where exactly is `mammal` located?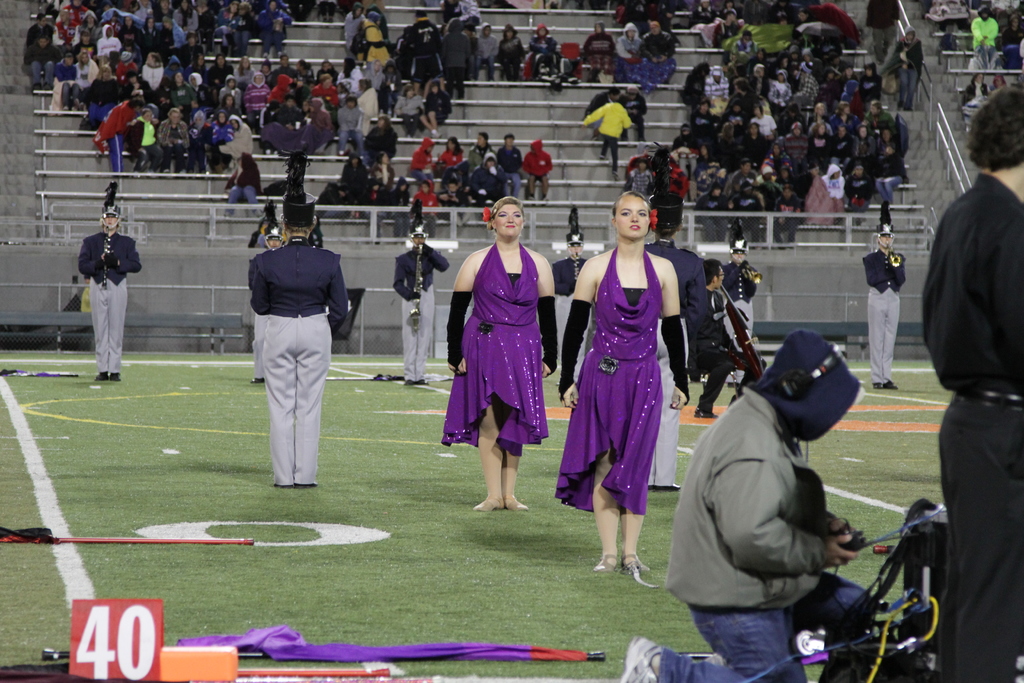
Its bounding box is <bbox>474, 22, 501, 80</bbox>.
